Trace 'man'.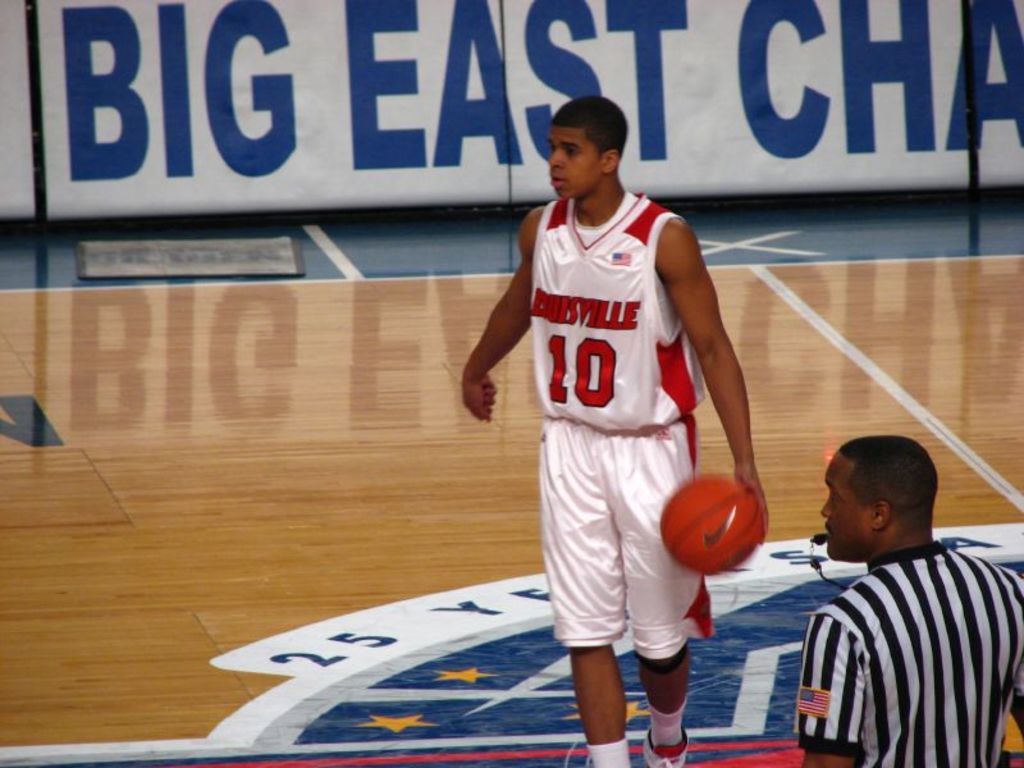
Traced to select_region(767, 422, 1020, 753).
